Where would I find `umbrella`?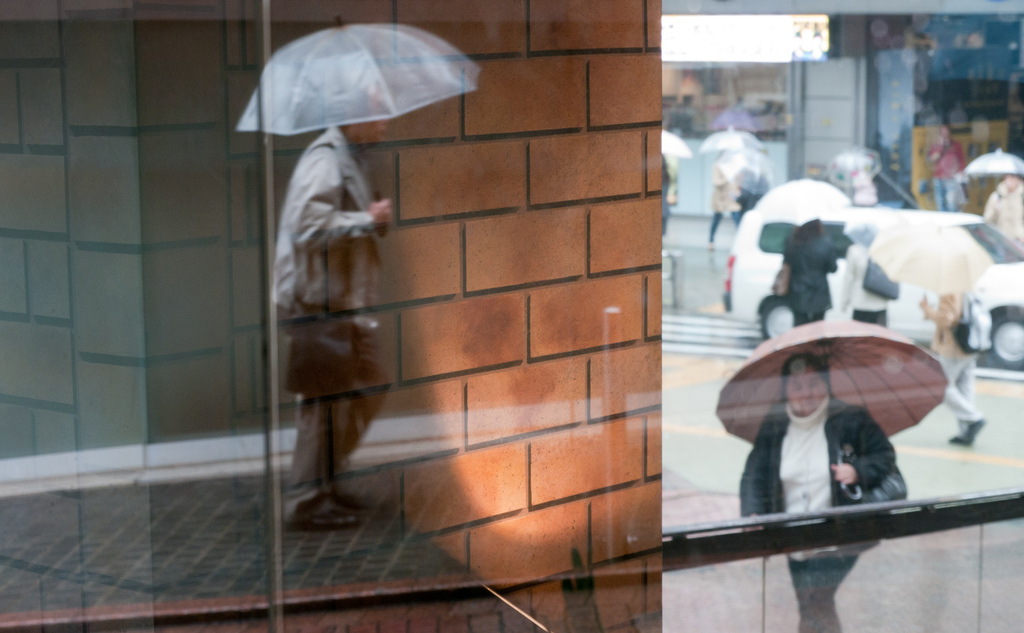
At 717,318,952,500.
